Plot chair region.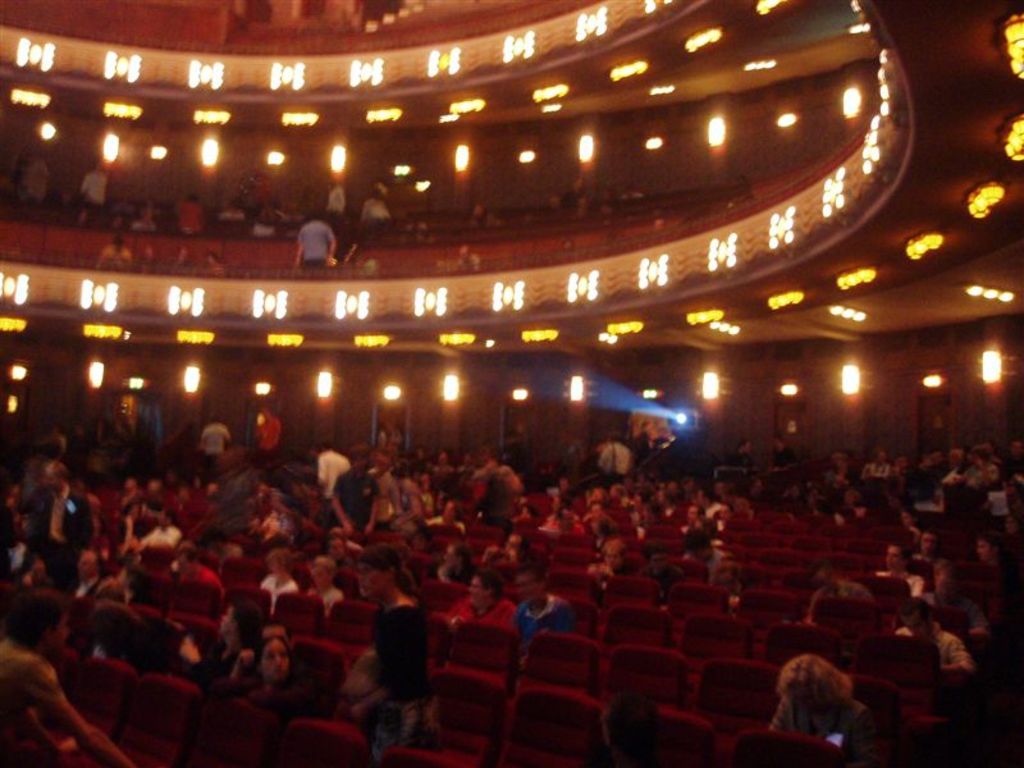
Plotted at 180:617:219:660.
